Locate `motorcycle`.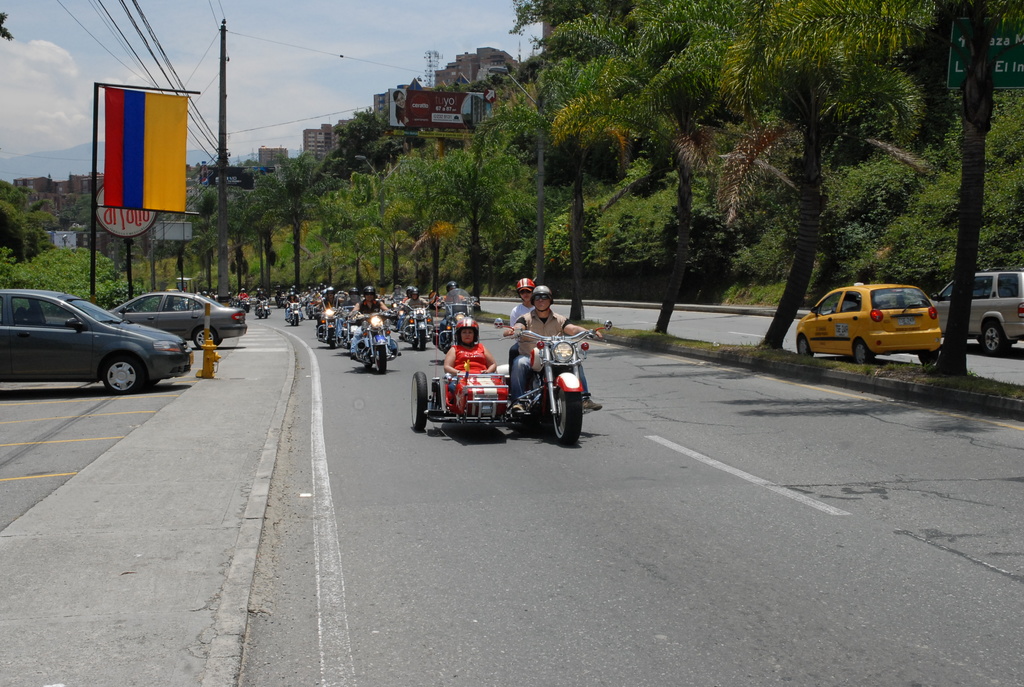
Bounding box: 240 291 253 316.
